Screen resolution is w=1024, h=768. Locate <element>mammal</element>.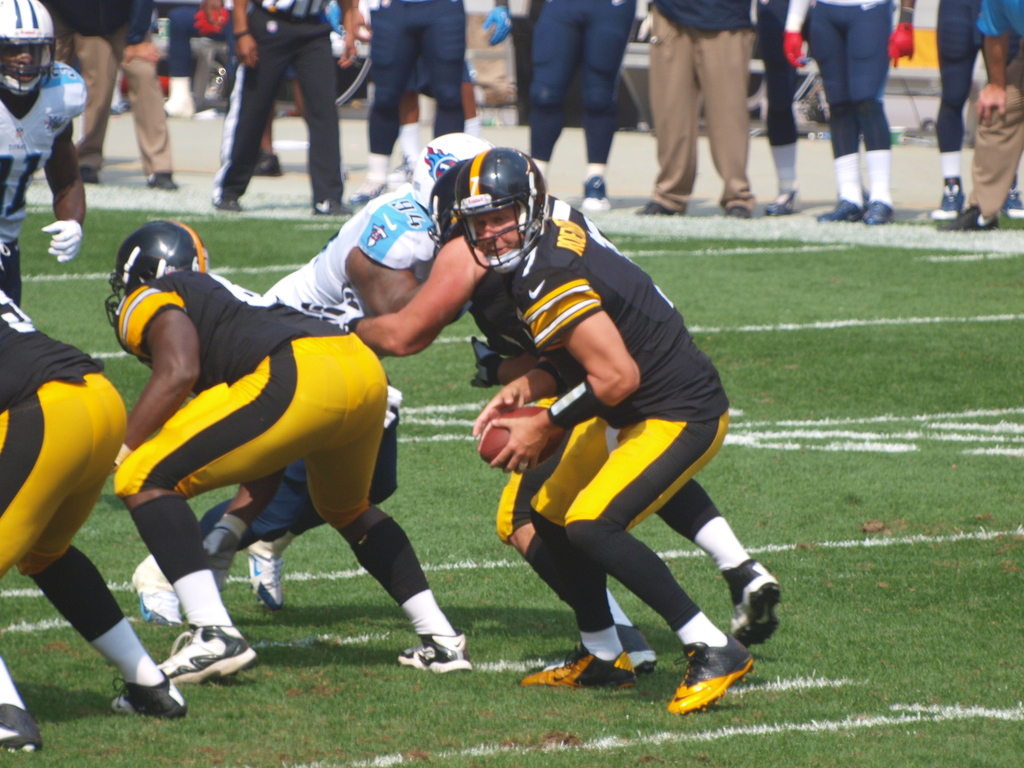
(302,168,784,669).
